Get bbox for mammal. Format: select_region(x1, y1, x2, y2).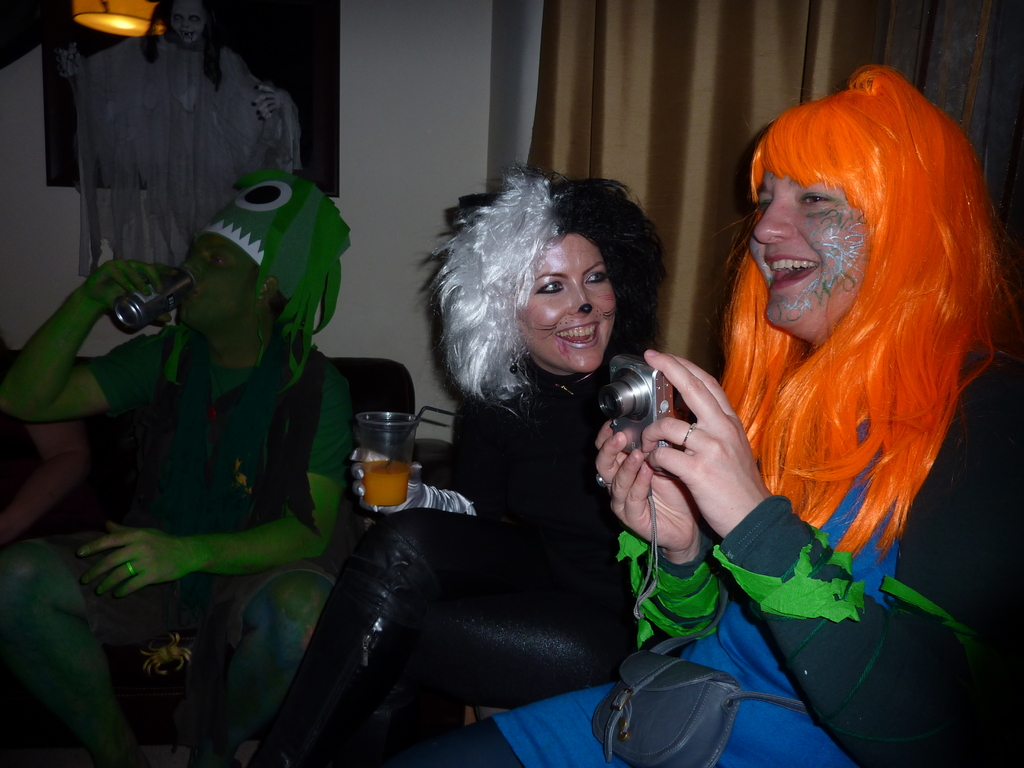
select_region(263, 154, 737, 764).
